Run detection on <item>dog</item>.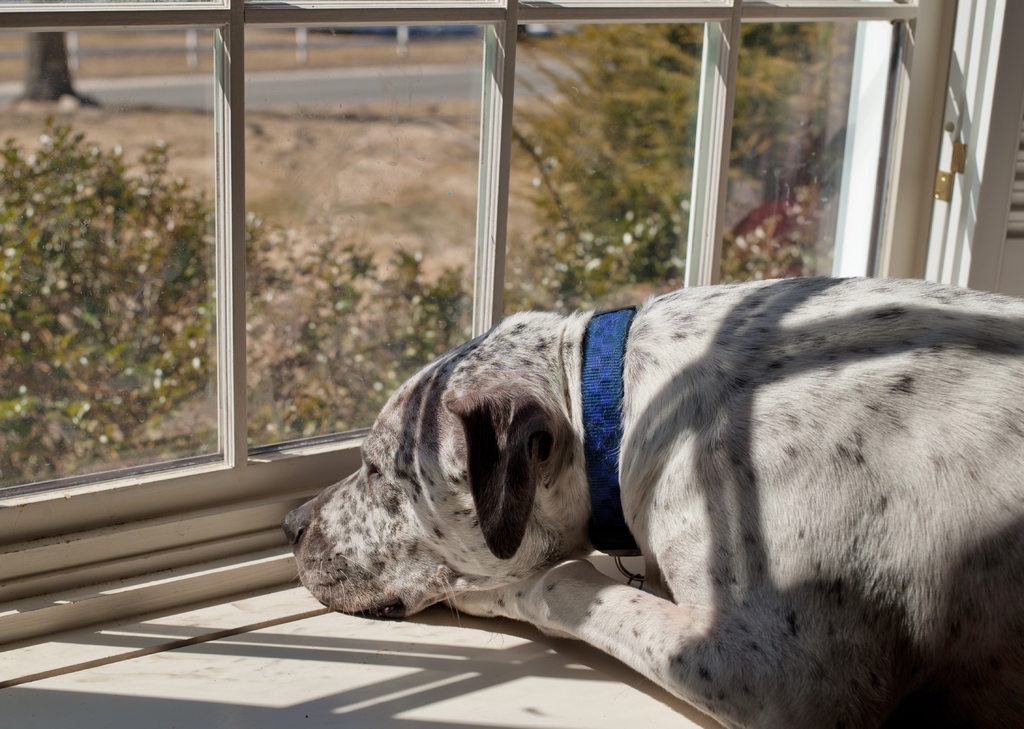
Result: [x1=284, y1=278, x2=1023, y2=728].
